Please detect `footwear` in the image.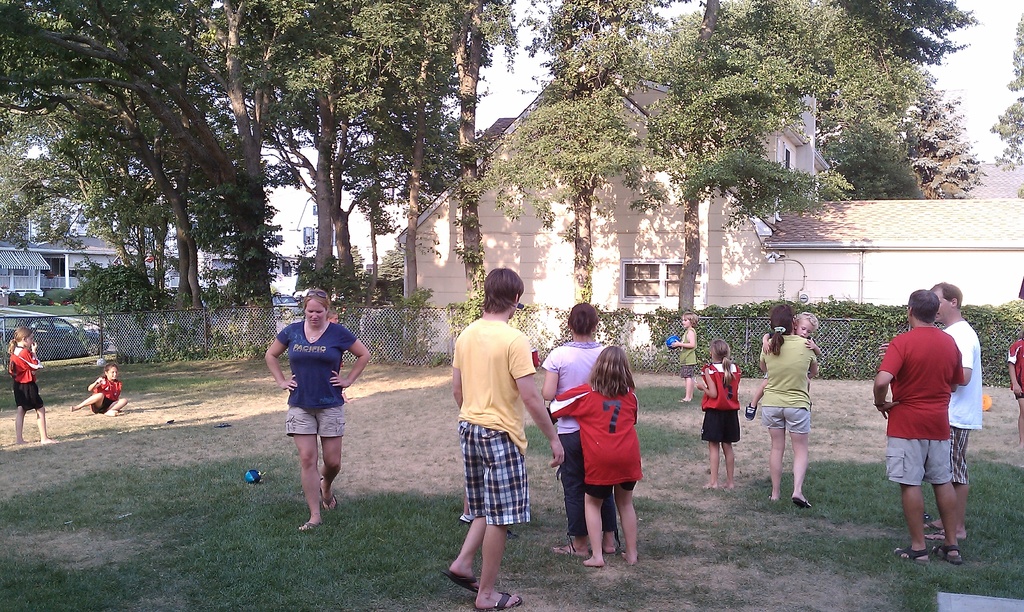
bbox=(925, 535, 966, 545).
